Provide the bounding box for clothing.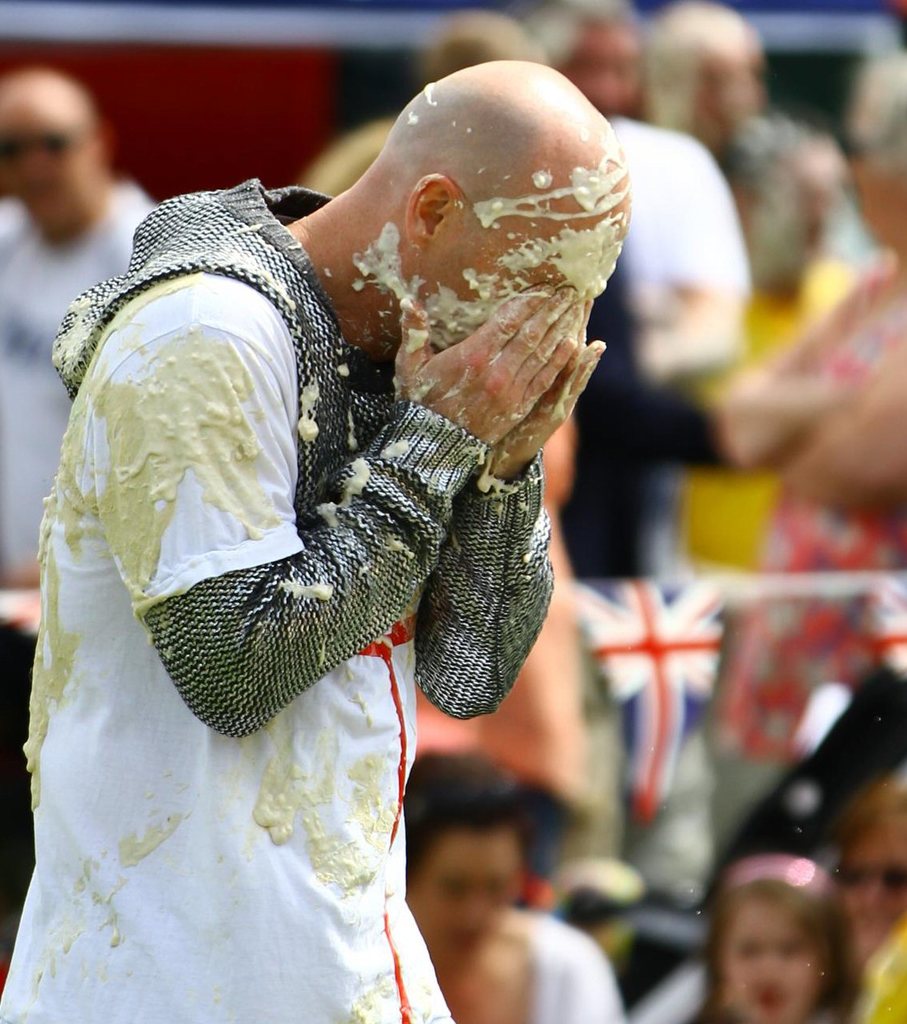
686/117/860/578.
